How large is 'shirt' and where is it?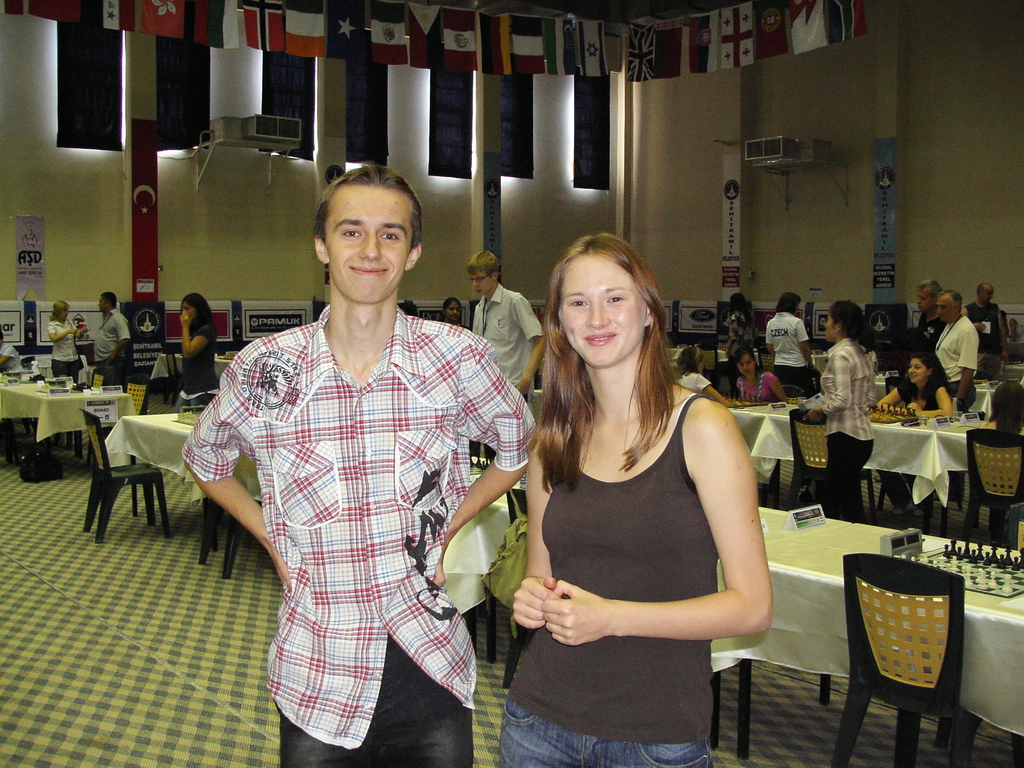
Bounding box: {"x1": 818, "y1": 338, "x2": 875, "y2": 444}.
